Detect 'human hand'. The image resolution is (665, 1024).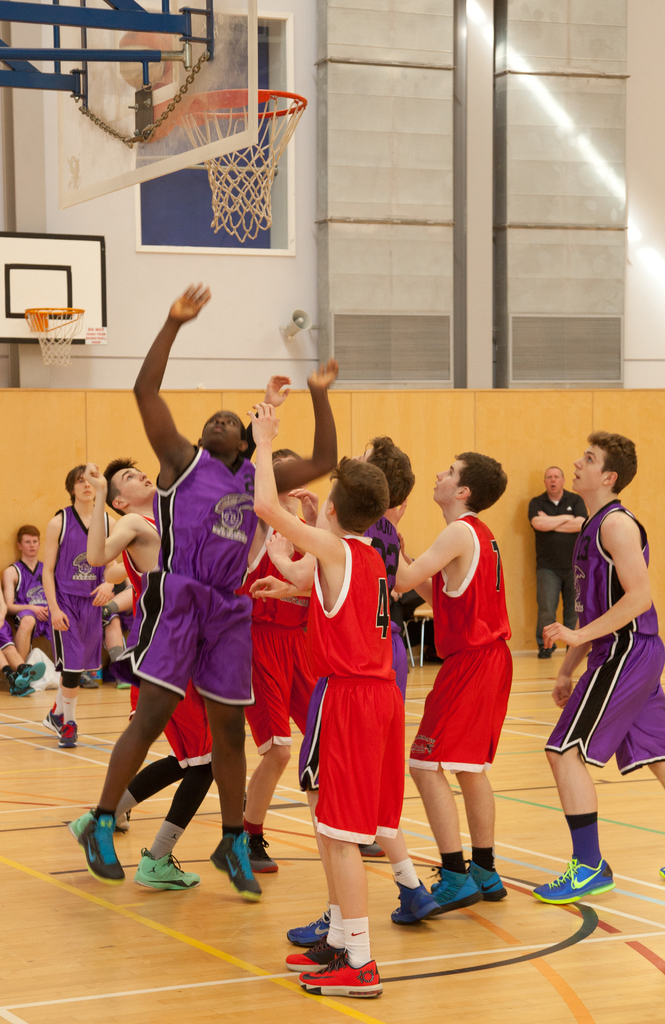
left=264, top=533, right=292, bottom=559.
